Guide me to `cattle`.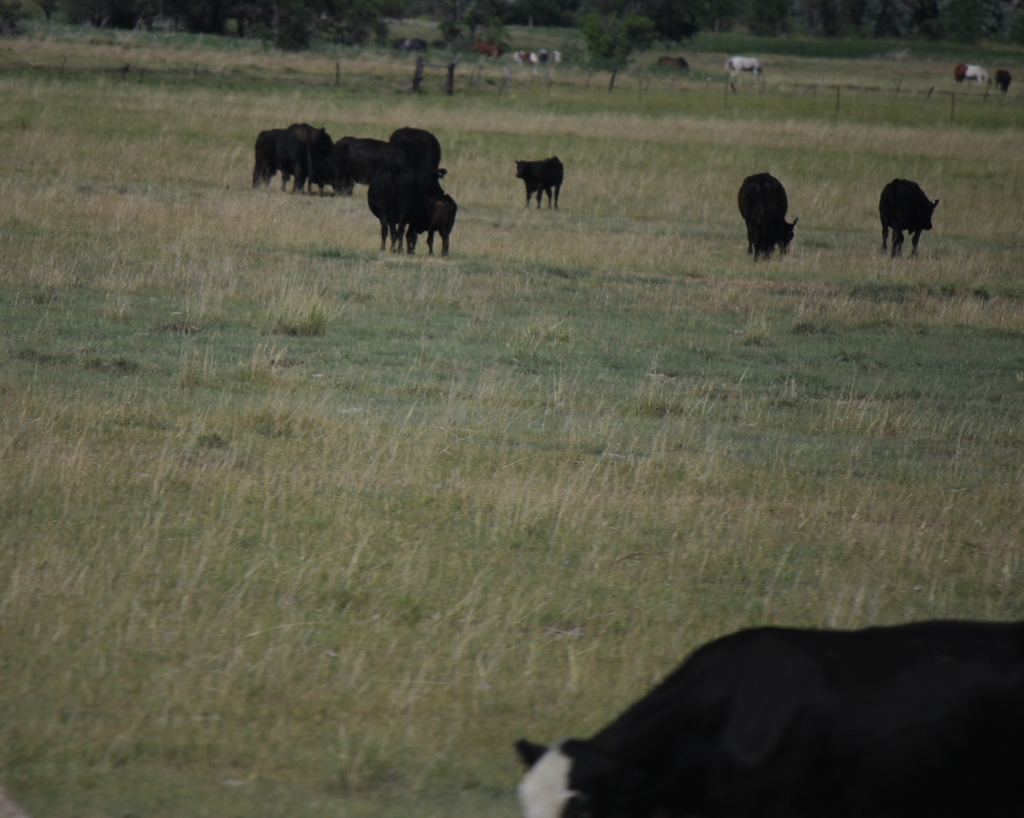
Guidance: 251/128/321/195.
